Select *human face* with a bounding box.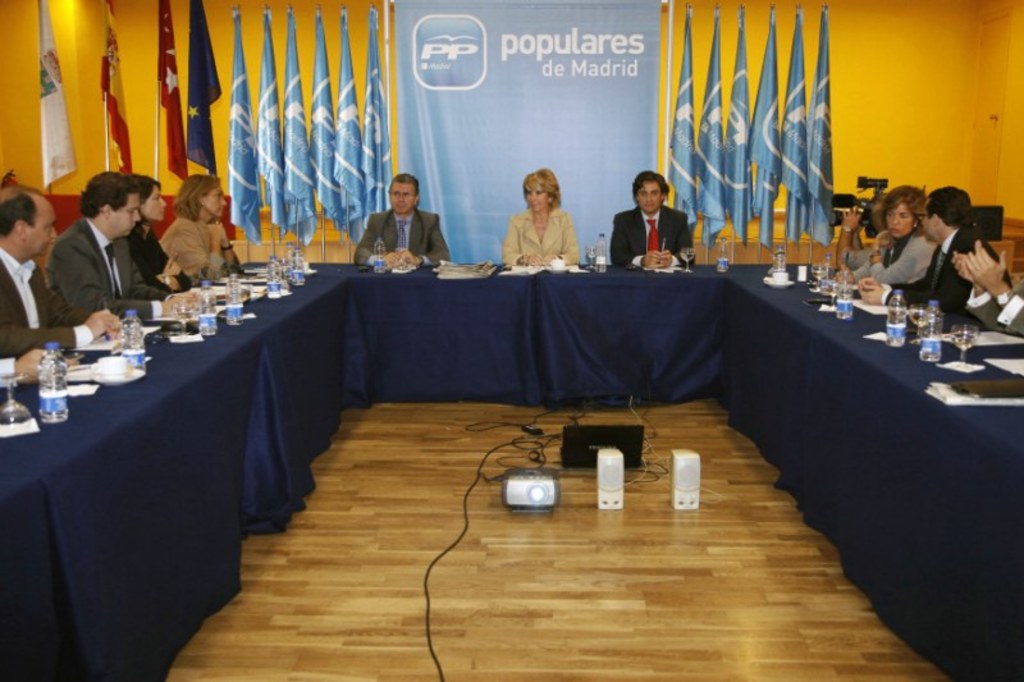
(x1=635, y1=180, x2=662, y2=214).
